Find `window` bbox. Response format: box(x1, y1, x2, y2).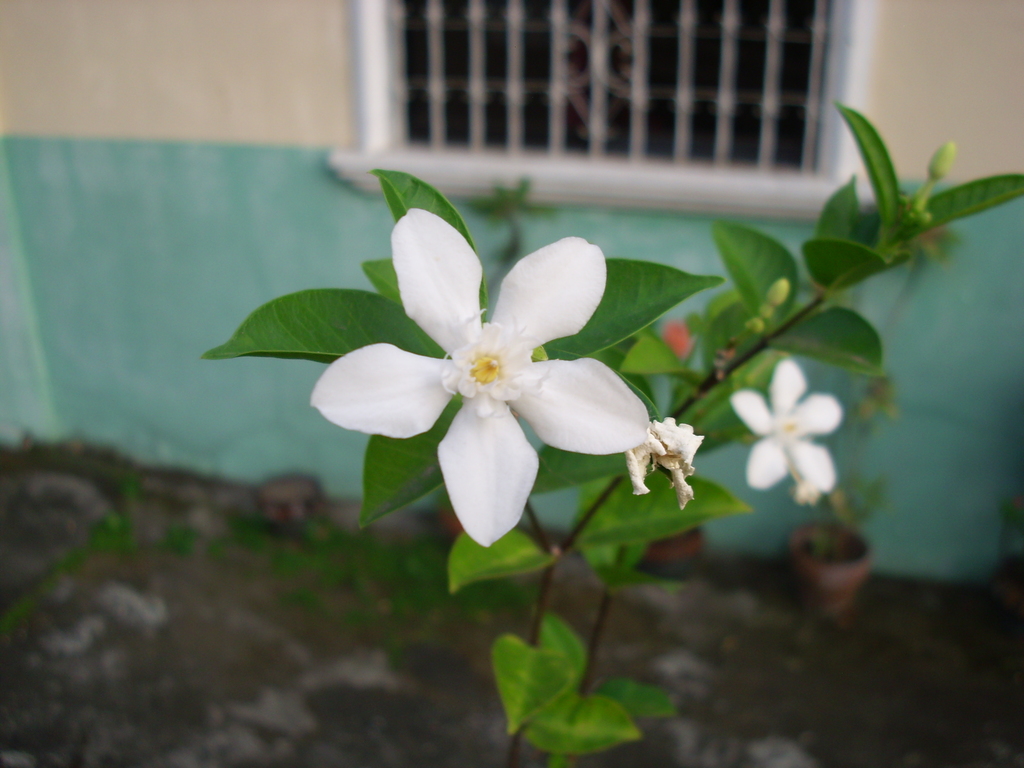
box(346, 1, 870, 181).
